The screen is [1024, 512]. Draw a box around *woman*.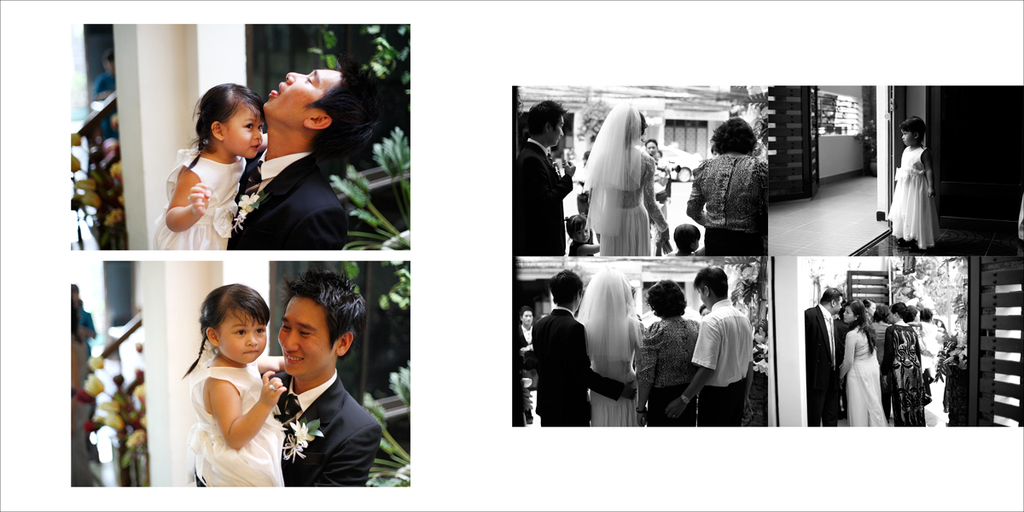
(833,303,884,425).
